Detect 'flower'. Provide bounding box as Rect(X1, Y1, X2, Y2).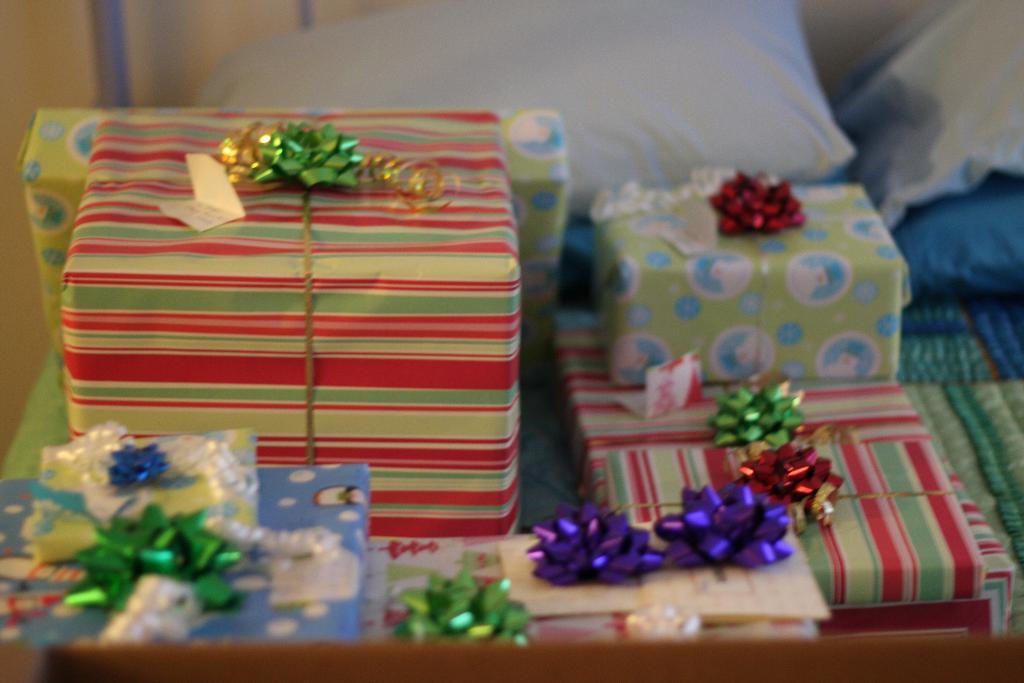
Rect(529, 495, 661, 598).
